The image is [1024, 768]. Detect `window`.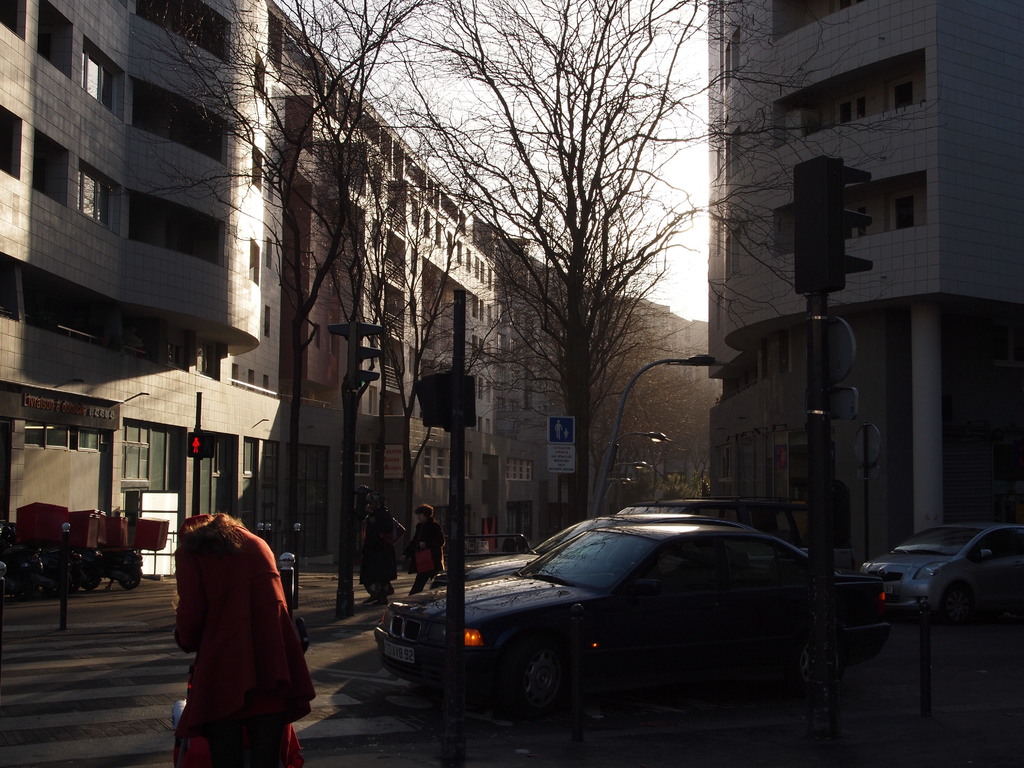
Detection: l=271, t=168, r=276, b=202.
